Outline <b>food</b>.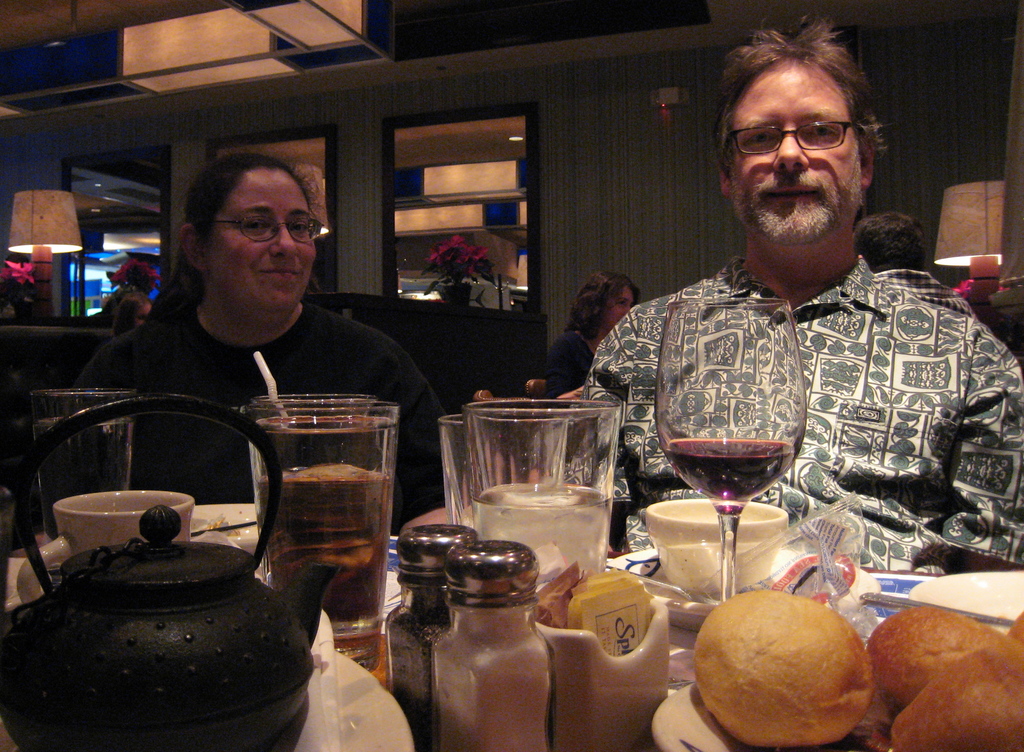
Outline: bbox(694, 591, 872, 749).
